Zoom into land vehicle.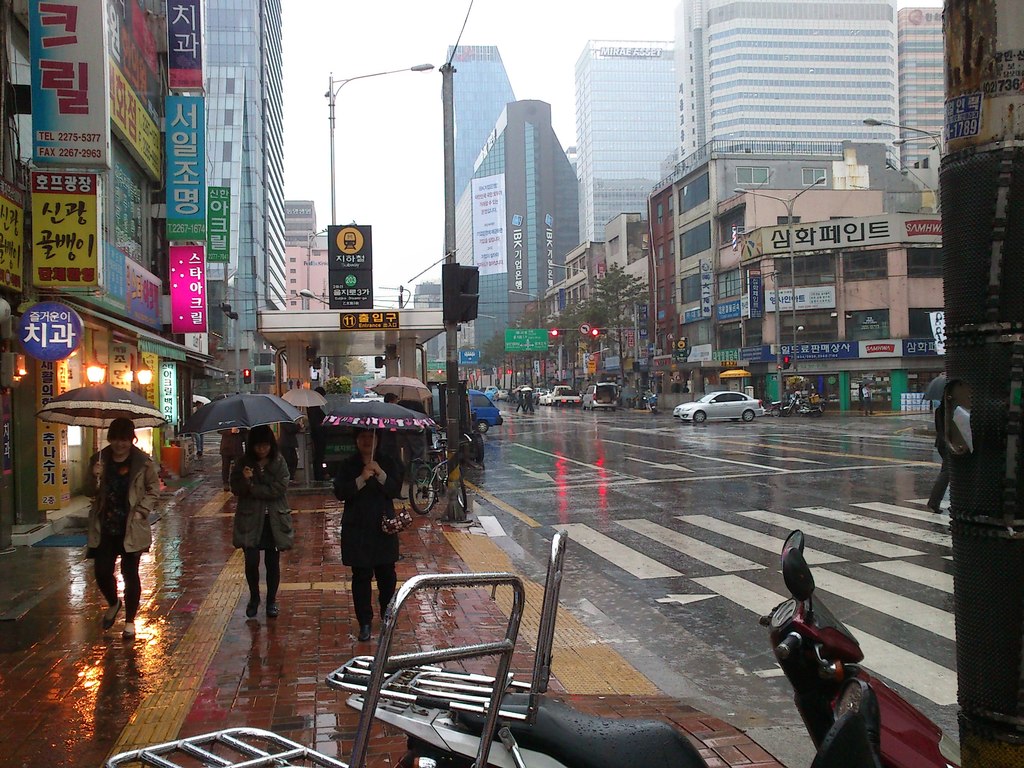
Zoom target: crop(643, 396, 655, 413).
